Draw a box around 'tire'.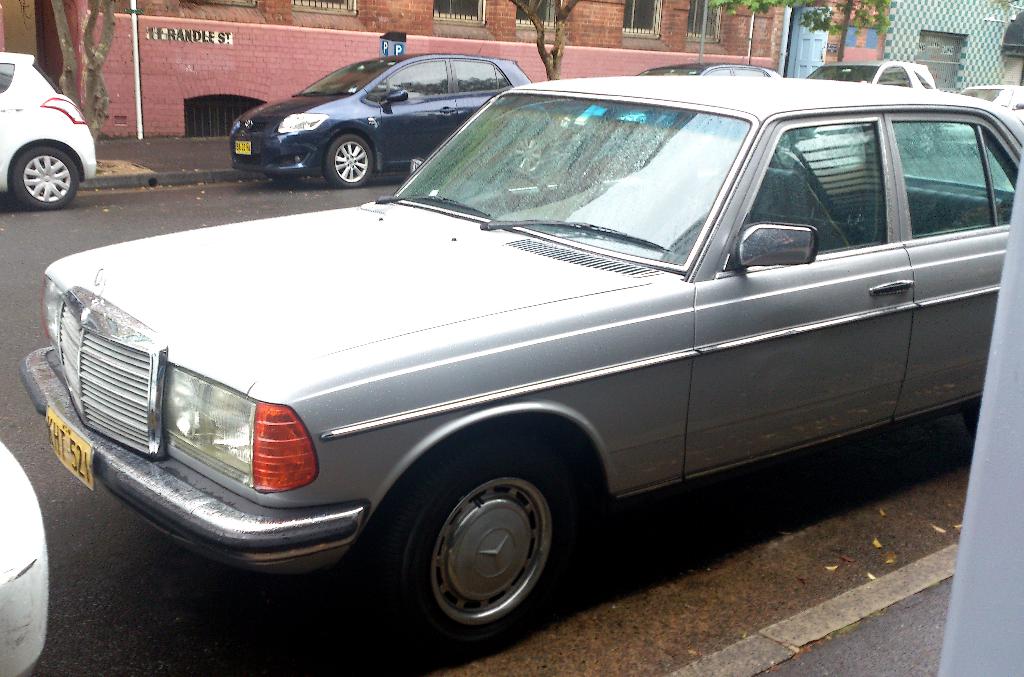
BBox(508, 133, 542, 179).
